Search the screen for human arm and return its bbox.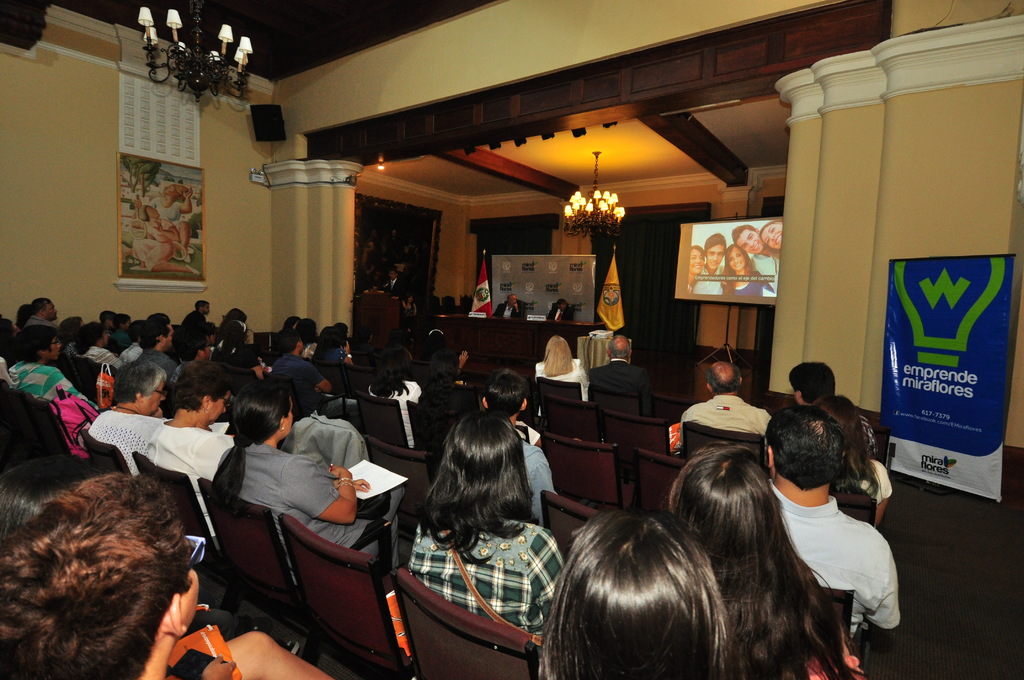
Found: select_region(149, 407, 165, 419).
